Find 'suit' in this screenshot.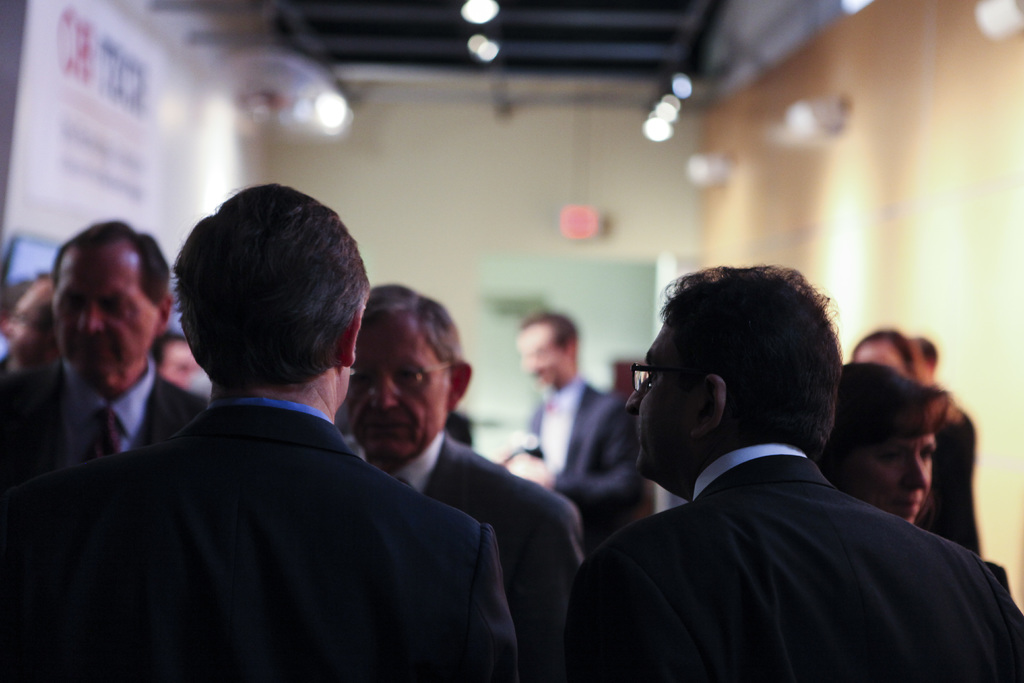
The bounding box for 'suit' is 17/322/548/671.
